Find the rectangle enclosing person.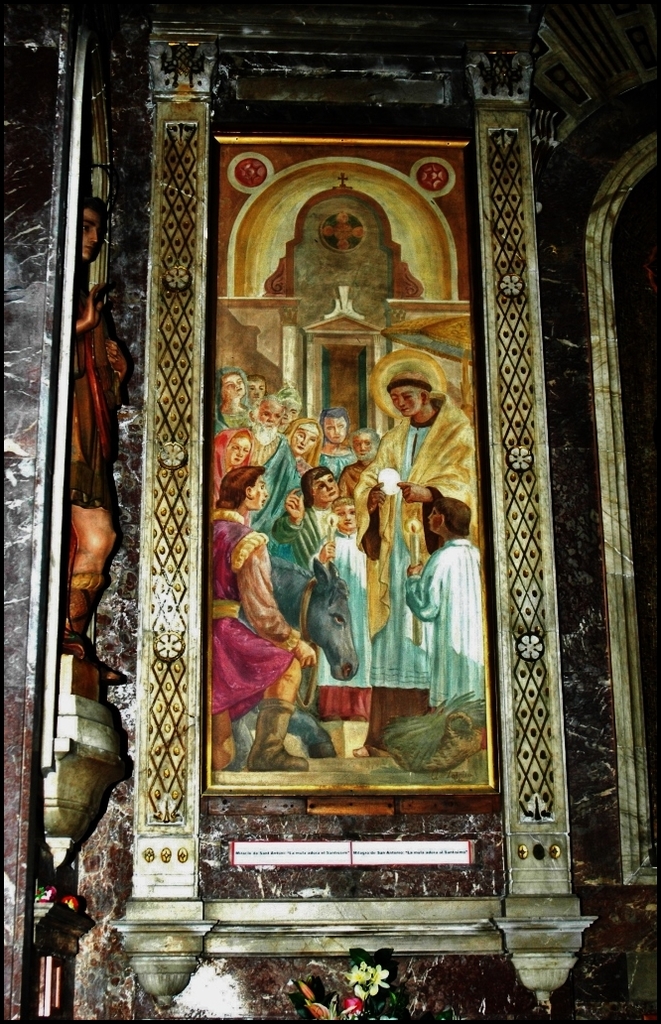
box=[44, 181, 139, 690].
